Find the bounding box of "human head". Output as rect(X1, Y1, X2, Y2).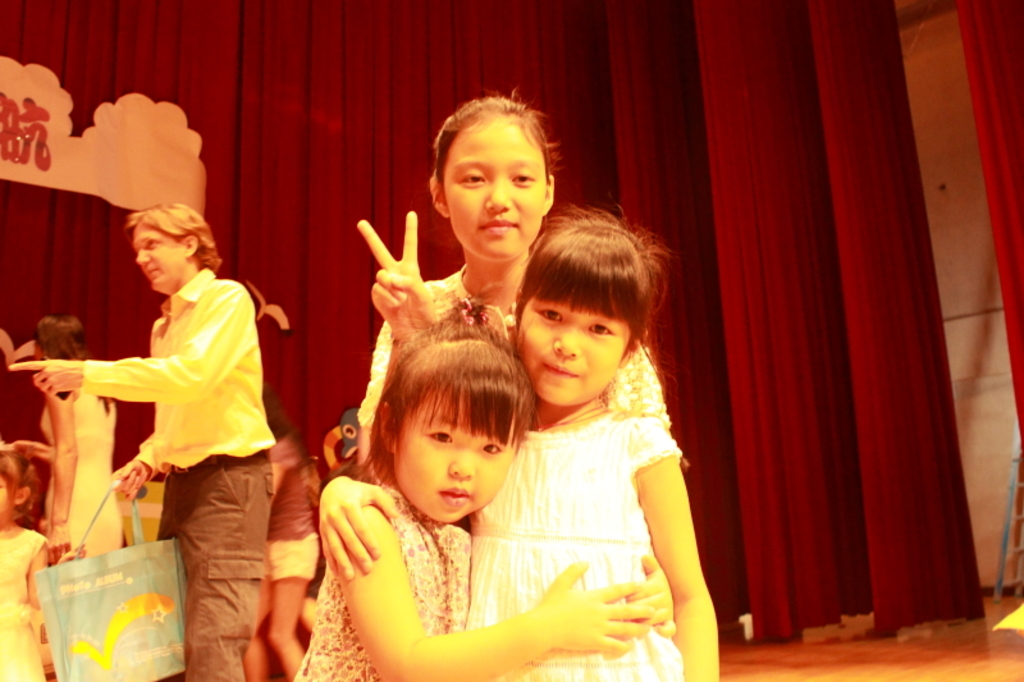
rect(124, 198, 219, 293).
